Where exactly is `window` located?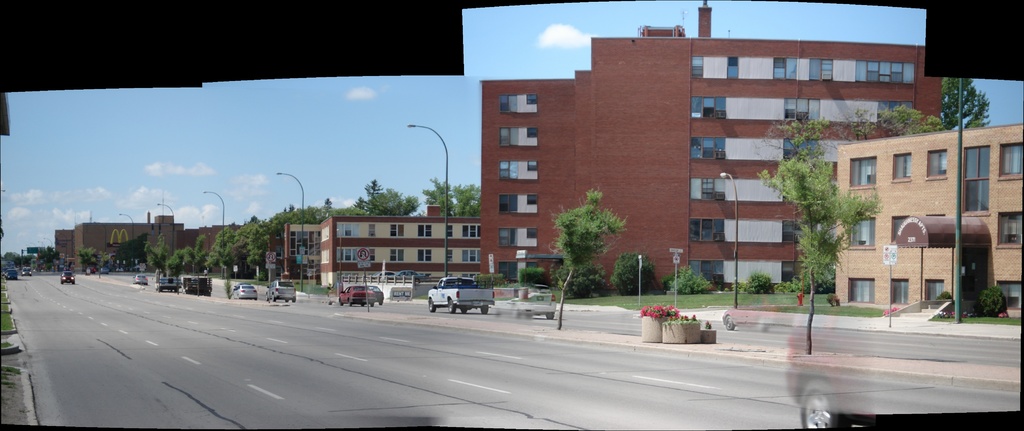
Its bounding box is <bbox>854, 58, 916, 85</bbox>.
